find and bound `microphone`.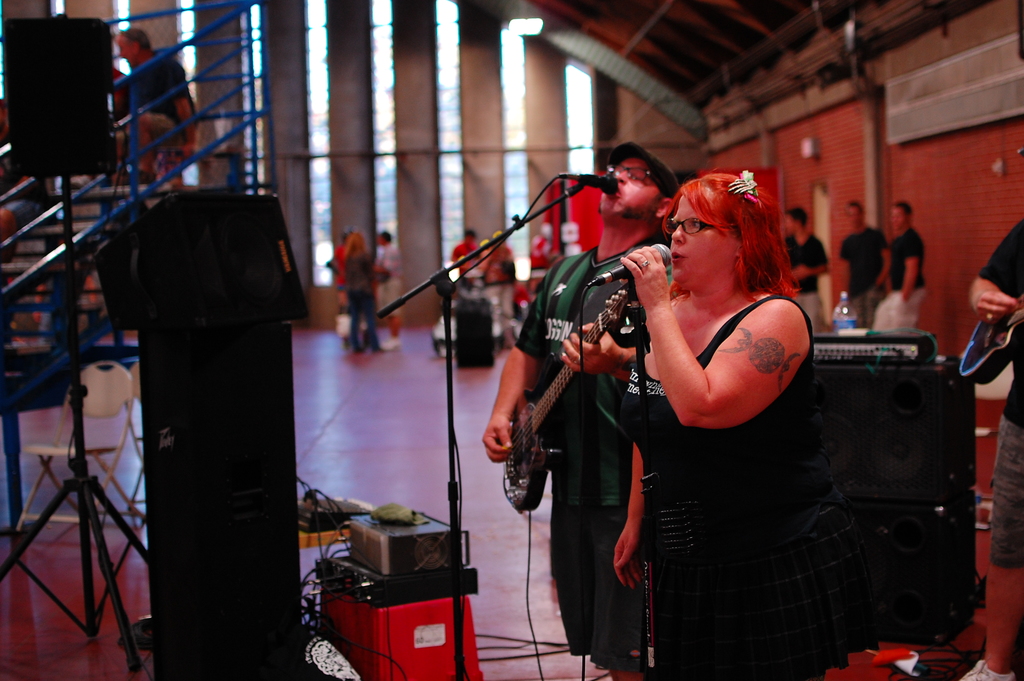
Bound: <bbox>560, 172, 620, 193</bbox>.
